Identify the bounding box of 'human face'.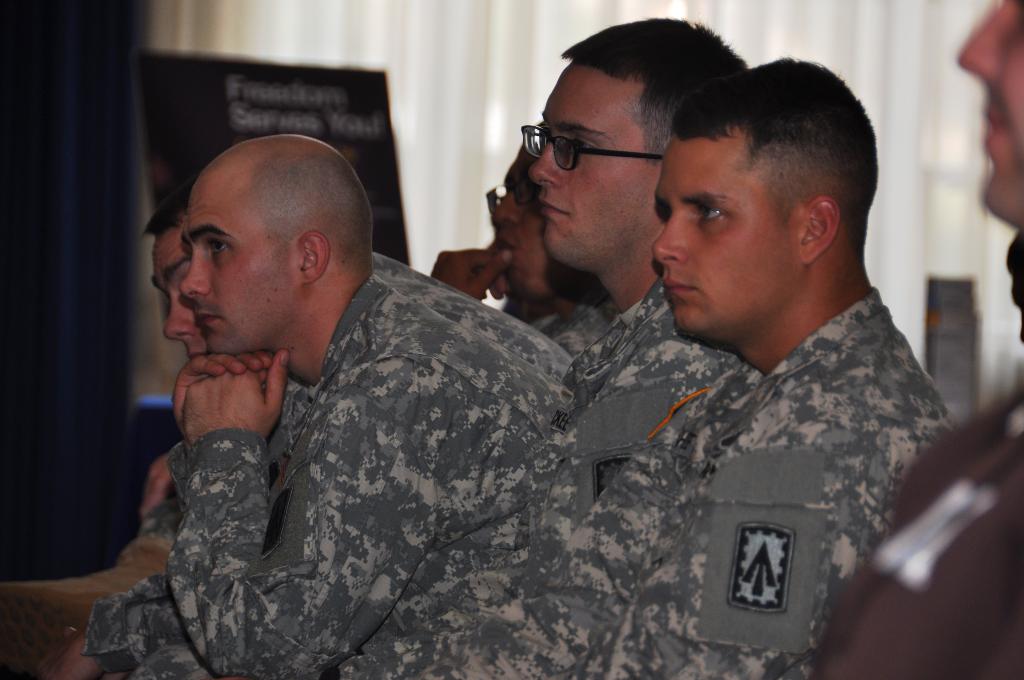
<bbox>184, 161, 263, 358</bbox>.
